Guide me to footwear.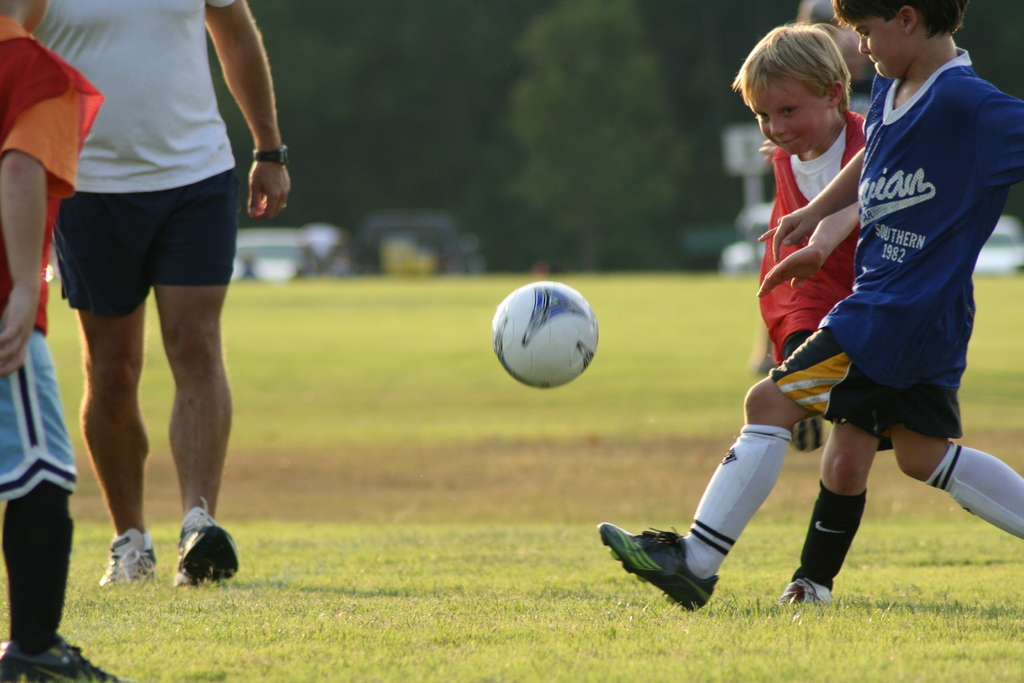
Guidance: Rect(101, 526, 161, 588).
